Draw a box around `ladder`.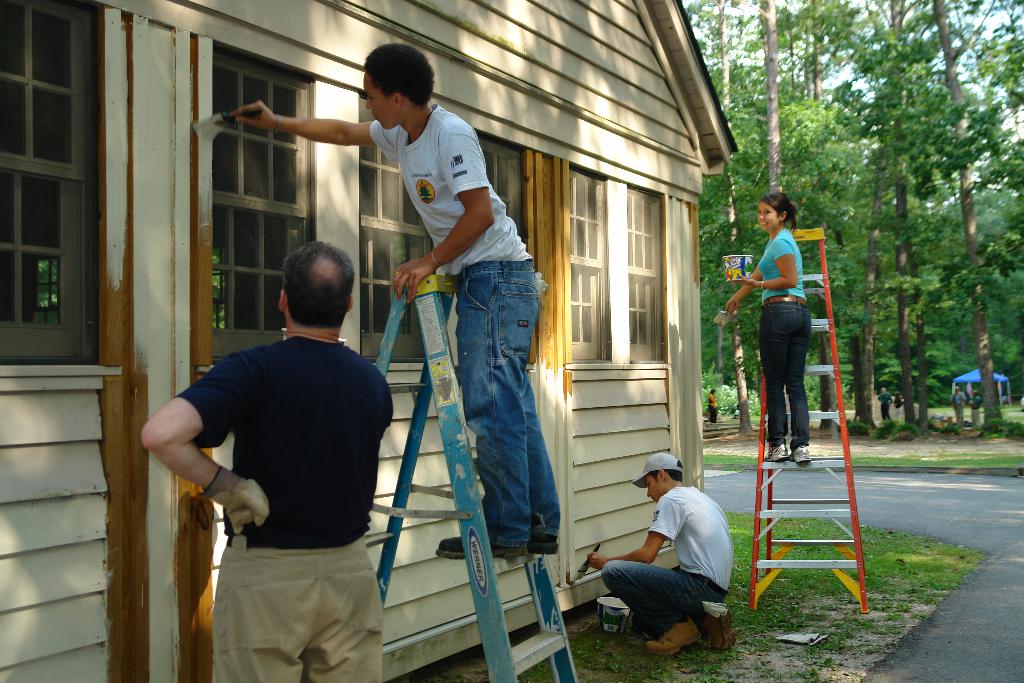
751,226,870,611.
